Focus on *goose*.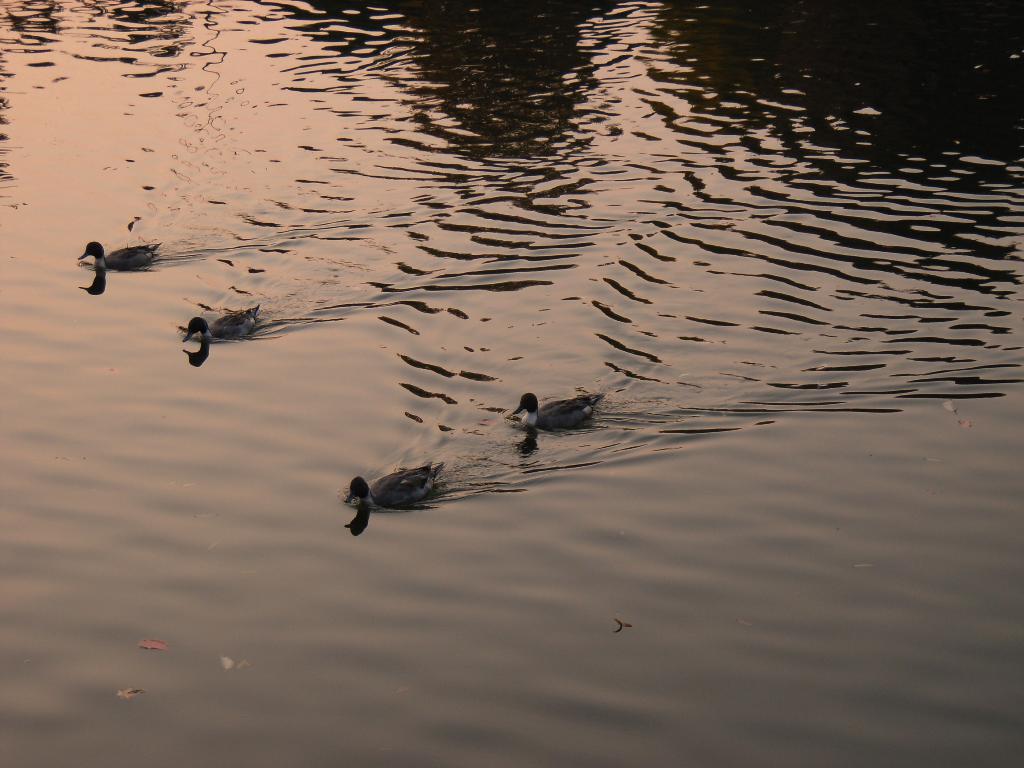
Focused at [506,381,610,447].
